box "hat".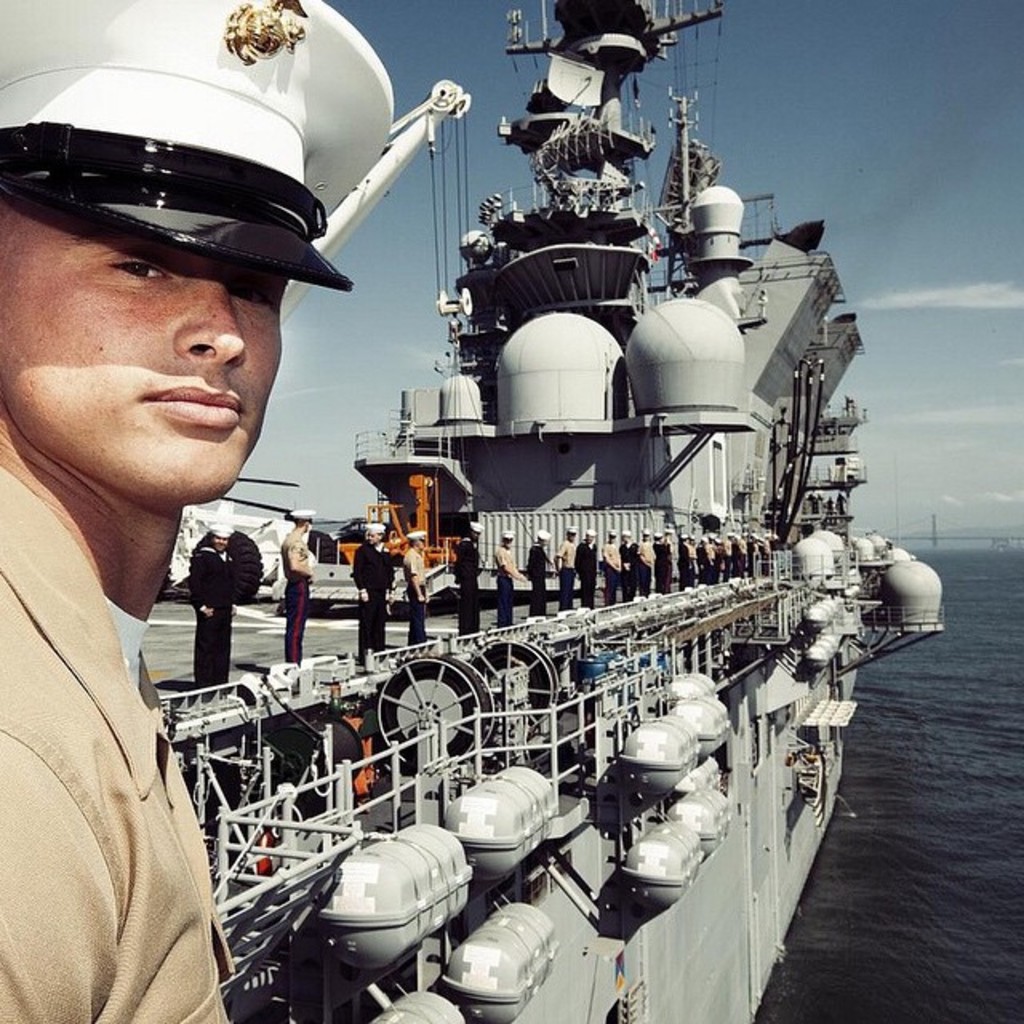
bbox=(534, 530, 549, 538).
